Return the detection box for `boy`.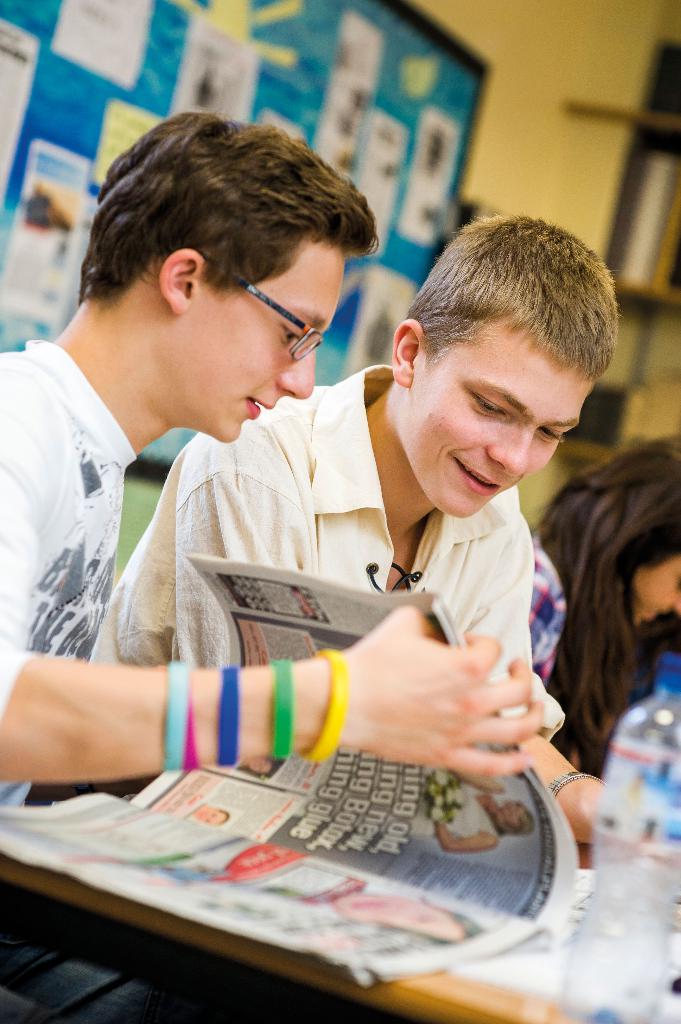
(0, 119, 547, 825).
